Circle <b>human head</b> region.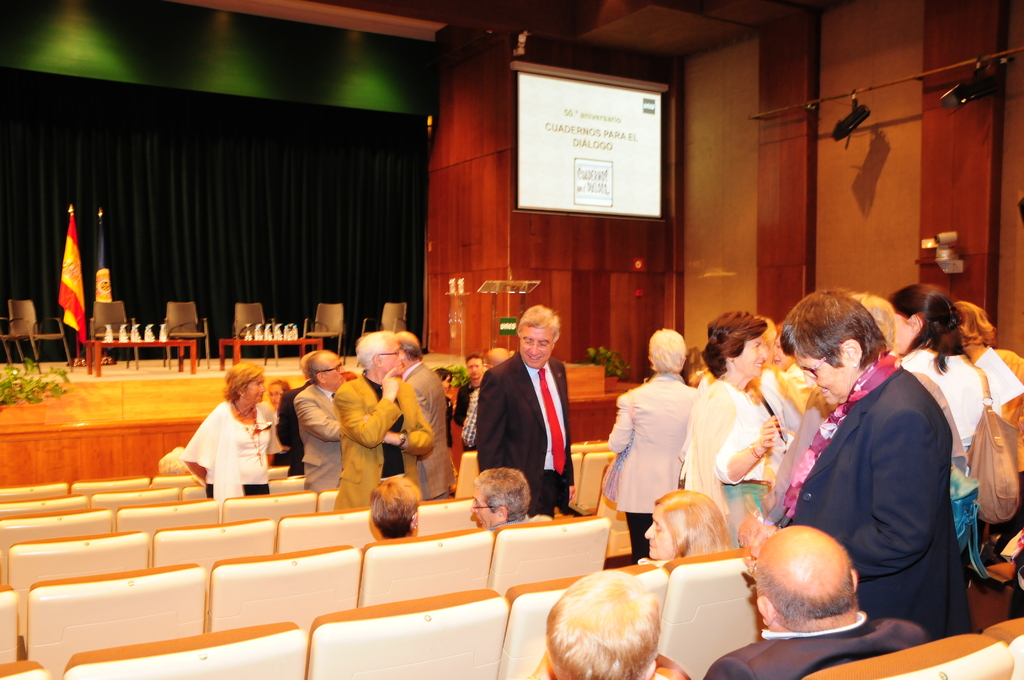
Region: rect(394, 331, 420, 362).
